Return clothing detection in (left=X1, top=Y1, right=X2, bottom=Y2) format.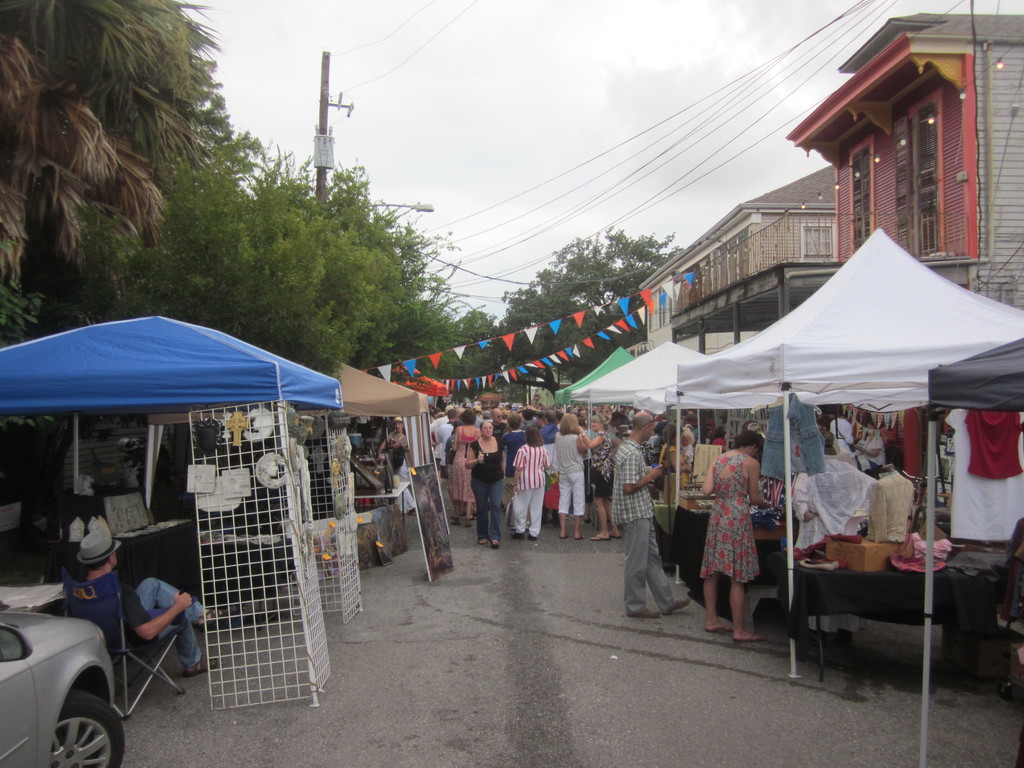
(left=588, top=431, right=619, bottom=499).
